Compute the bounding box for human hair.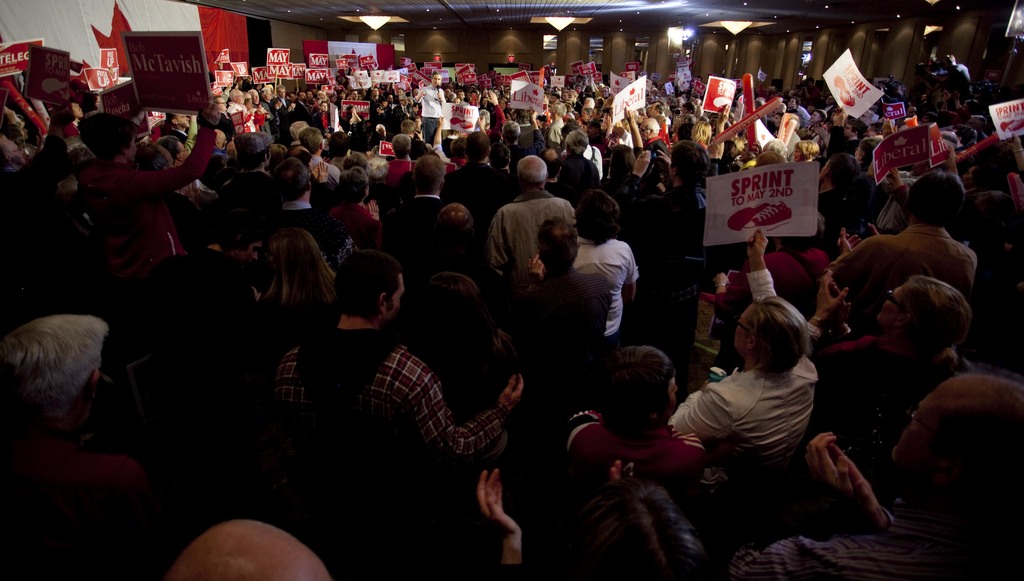
(897, 274, 973, 370).
